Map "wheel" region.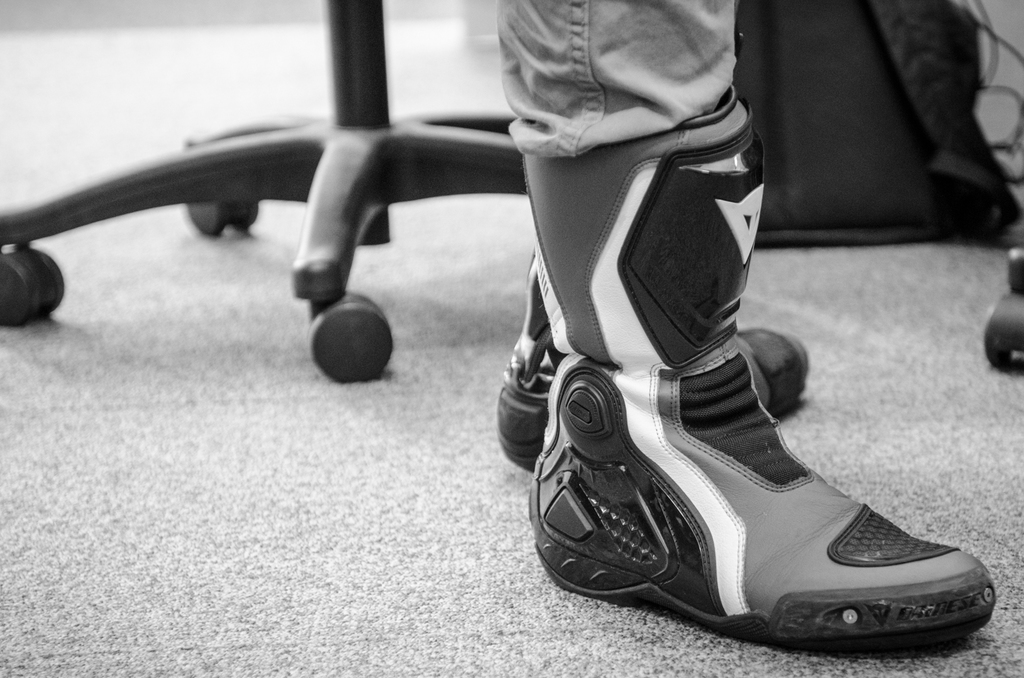
Mapped to x1=186, y1=191, x2=261, y2=240.
